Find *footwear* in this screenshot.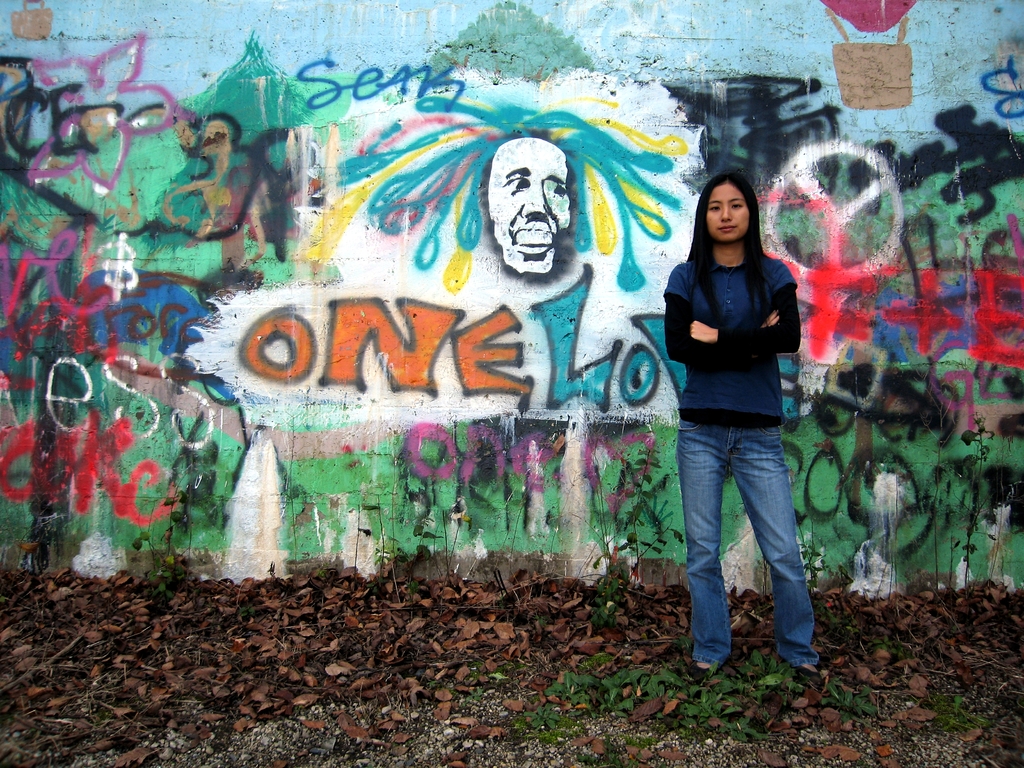
The bounding box for *footwear* is bbox=[693, 662, 718, 682].
